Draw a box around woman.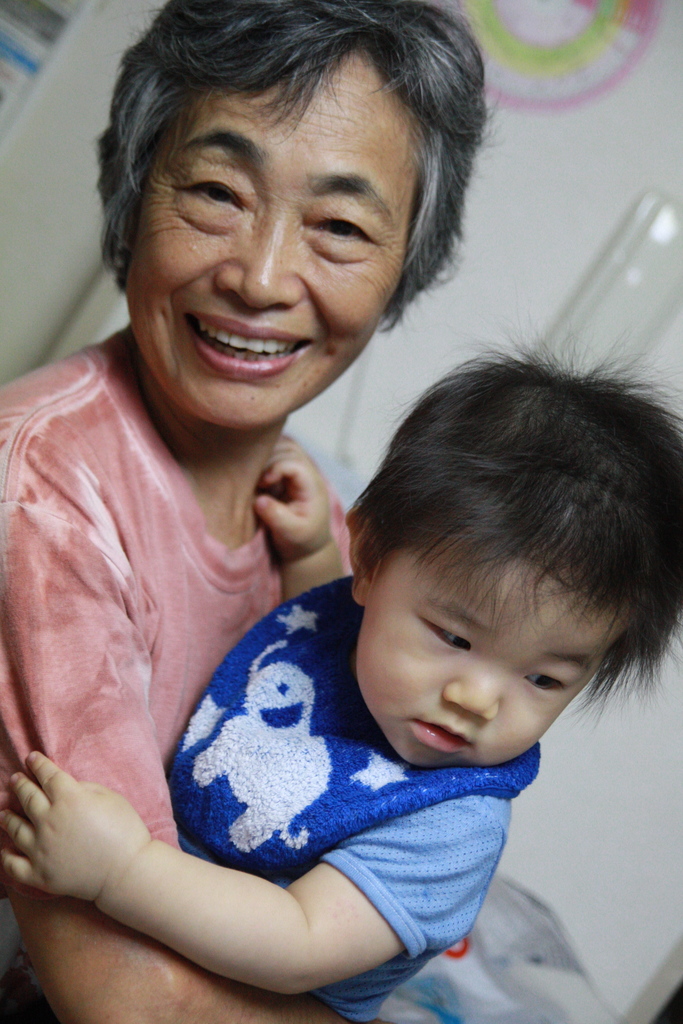
<region>0, 0, 504, 1022</region>.
